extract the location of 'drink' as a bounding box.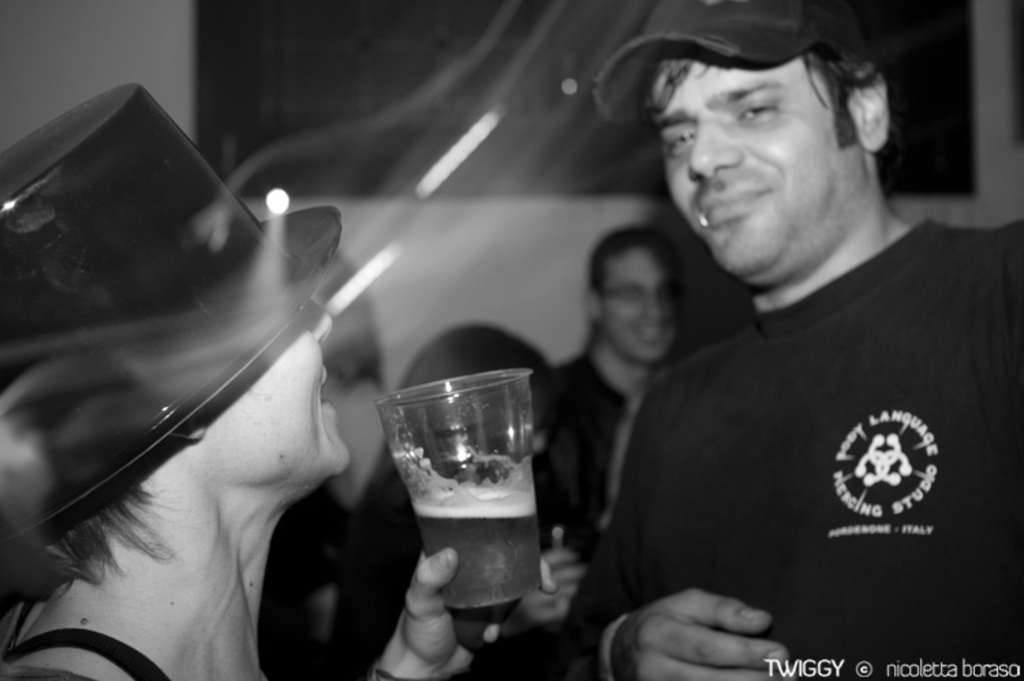
[406,489,546,602].
